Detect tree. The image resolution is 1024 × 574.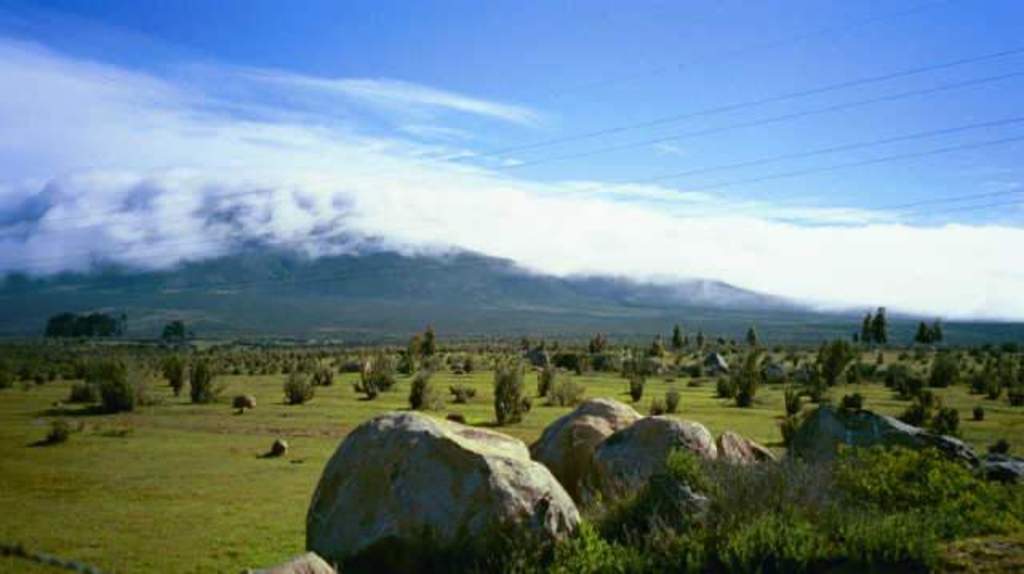
crop(413, 321, 445, 360).
